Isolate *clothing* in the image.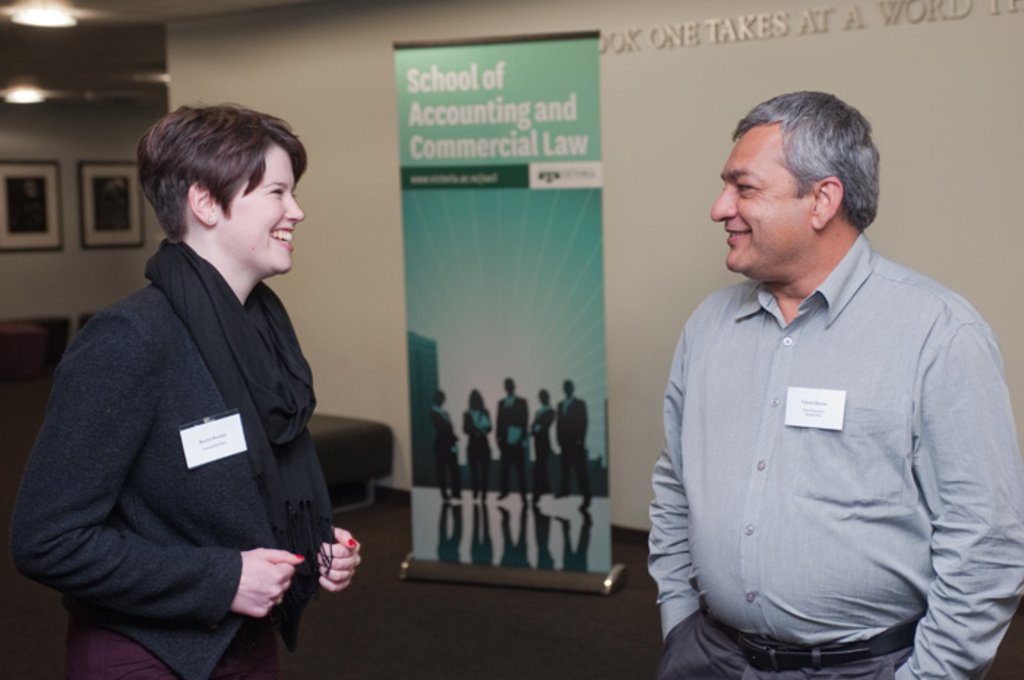
Isolated region: l=453, t=409, r=492, b=488.
